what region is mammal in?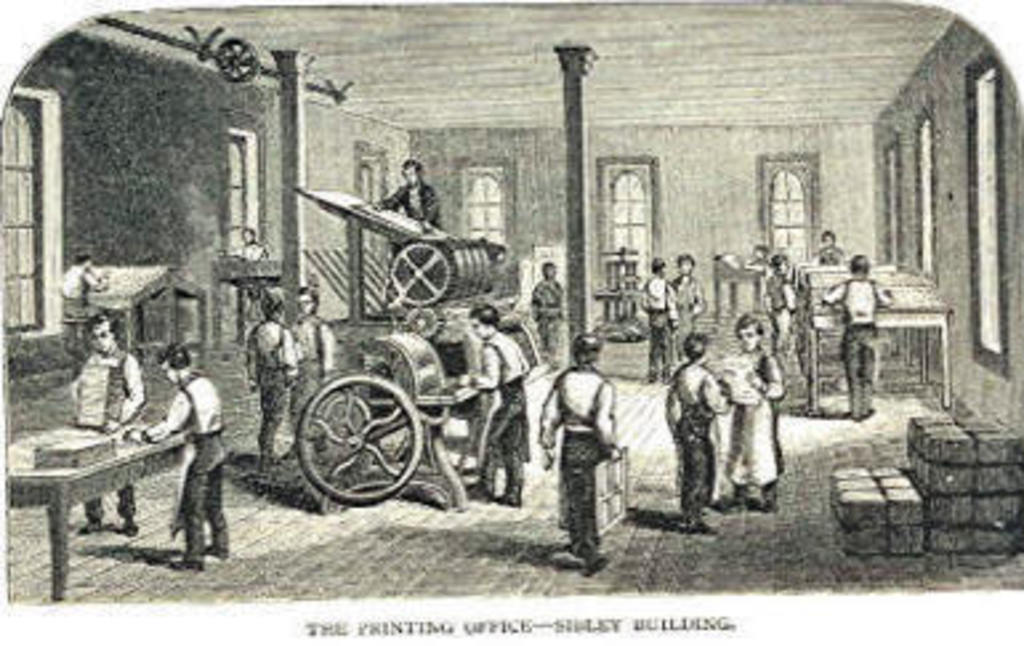
{"left": 138, "top": 343, "right": 215, "bottom": 566}.
